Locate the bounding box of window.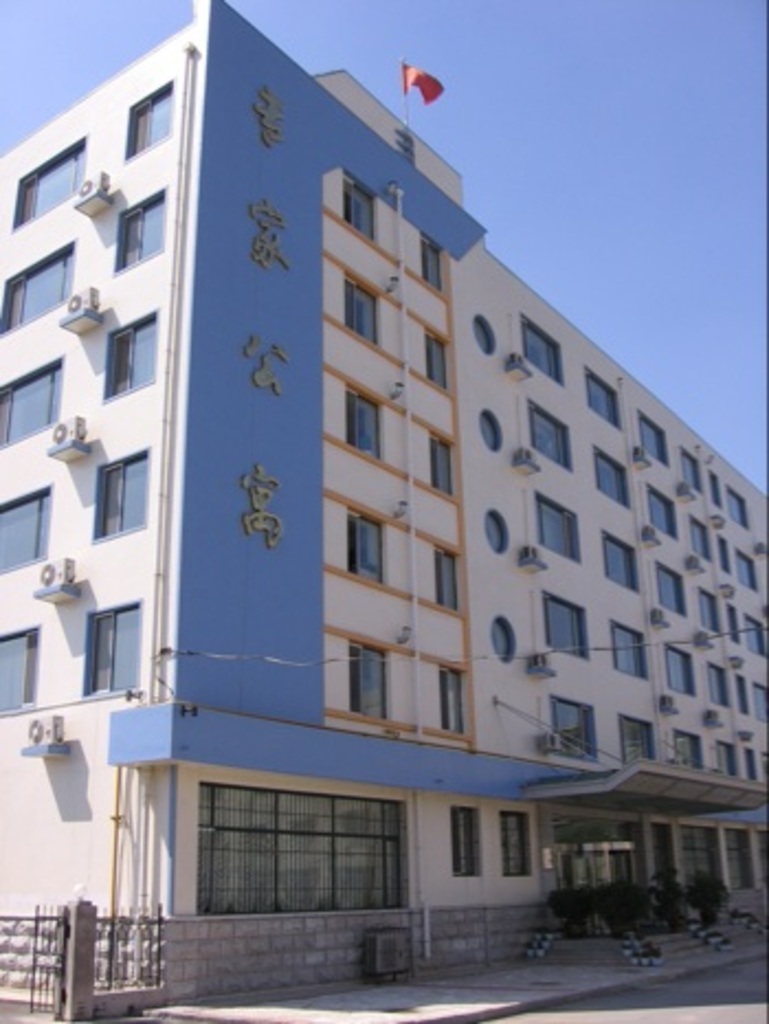
Bounding box: [left=207, top=784, right=413, bottom=905].
